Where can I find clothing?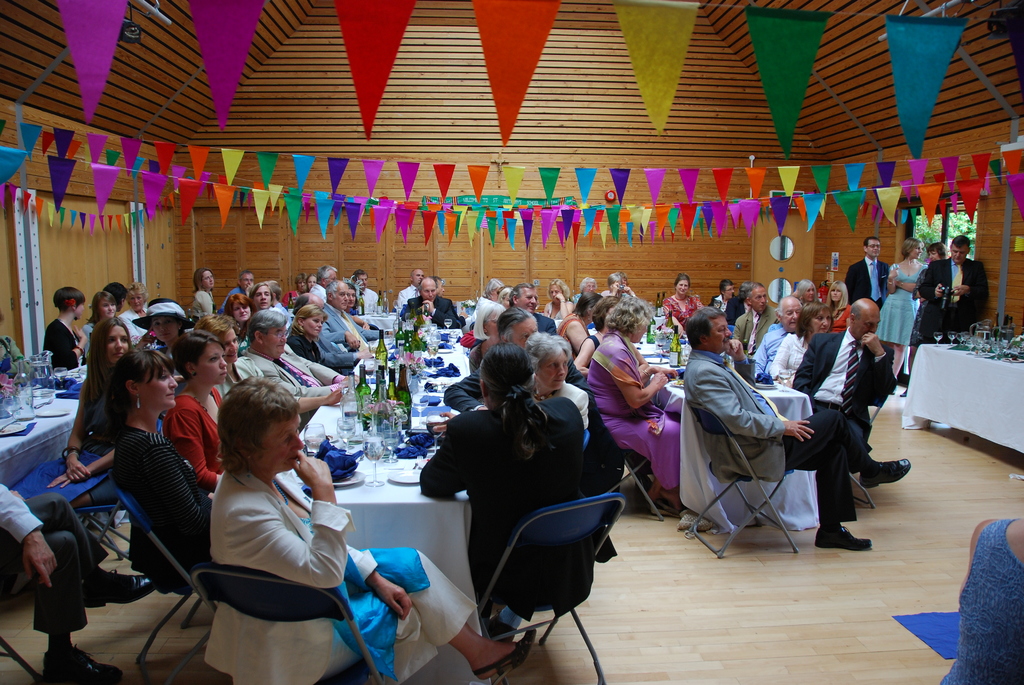
You can find it at <bbox>883, 253, 923, 349</bbox>.
